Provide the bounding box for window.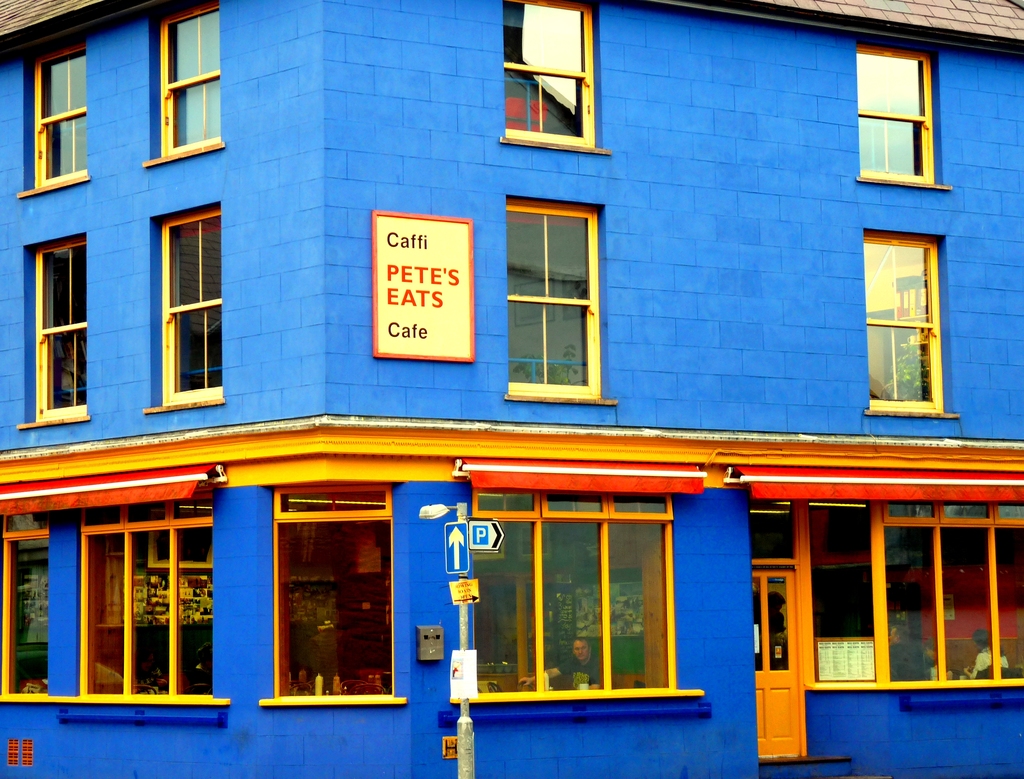
<box>468,486,673,698</box>.
